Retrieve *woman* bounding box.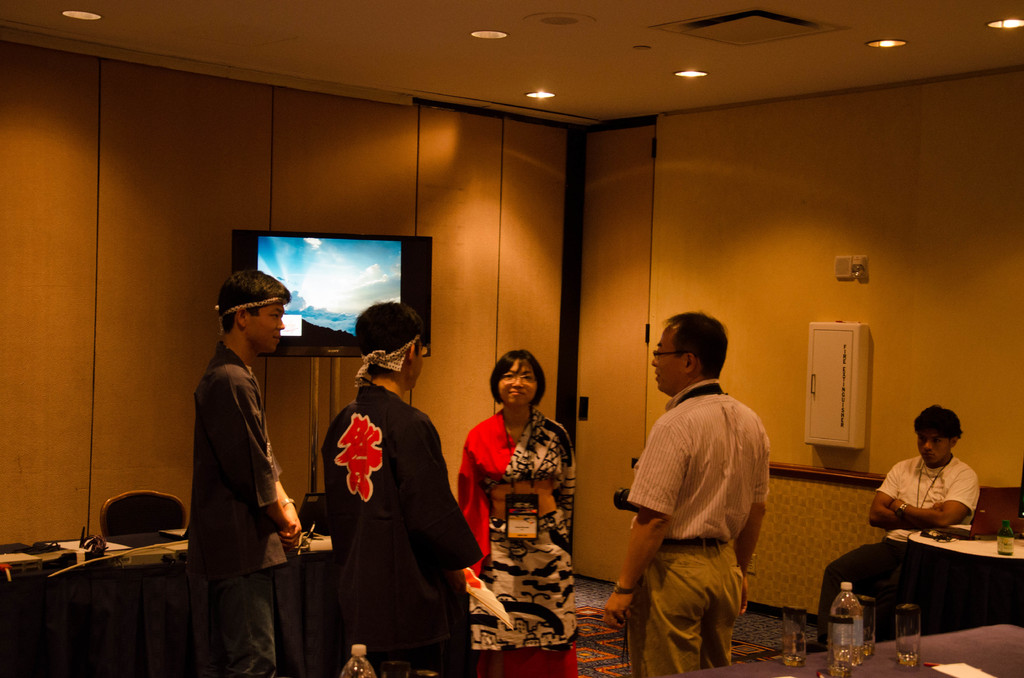
Bounding box: bbox(451, 339, 573, 640).
